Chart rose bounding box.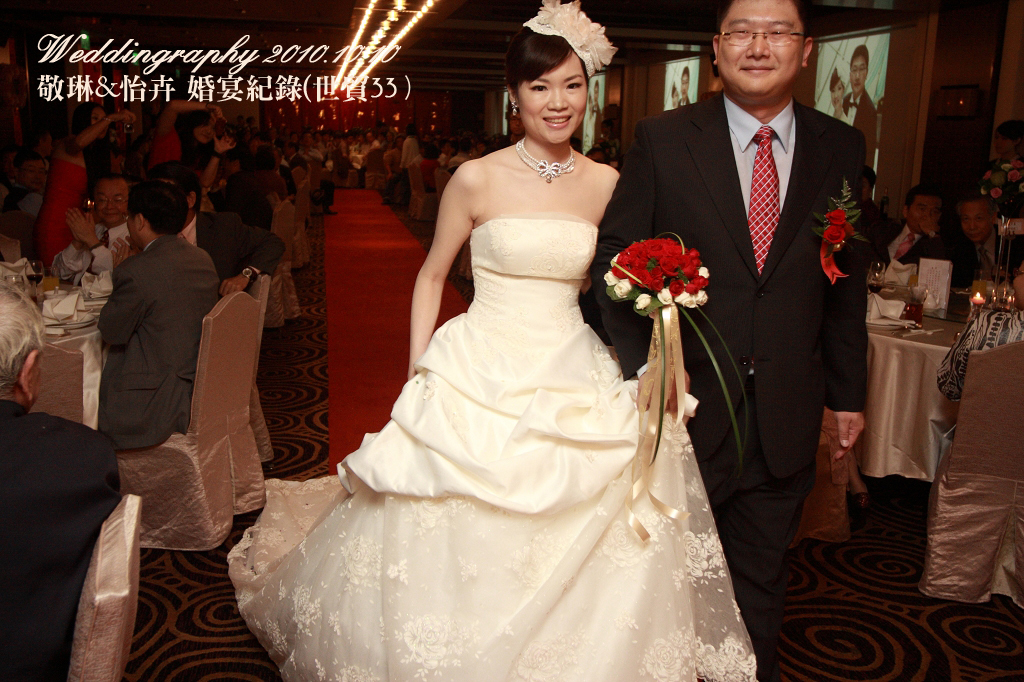
Charted: 822 226 844 245.
